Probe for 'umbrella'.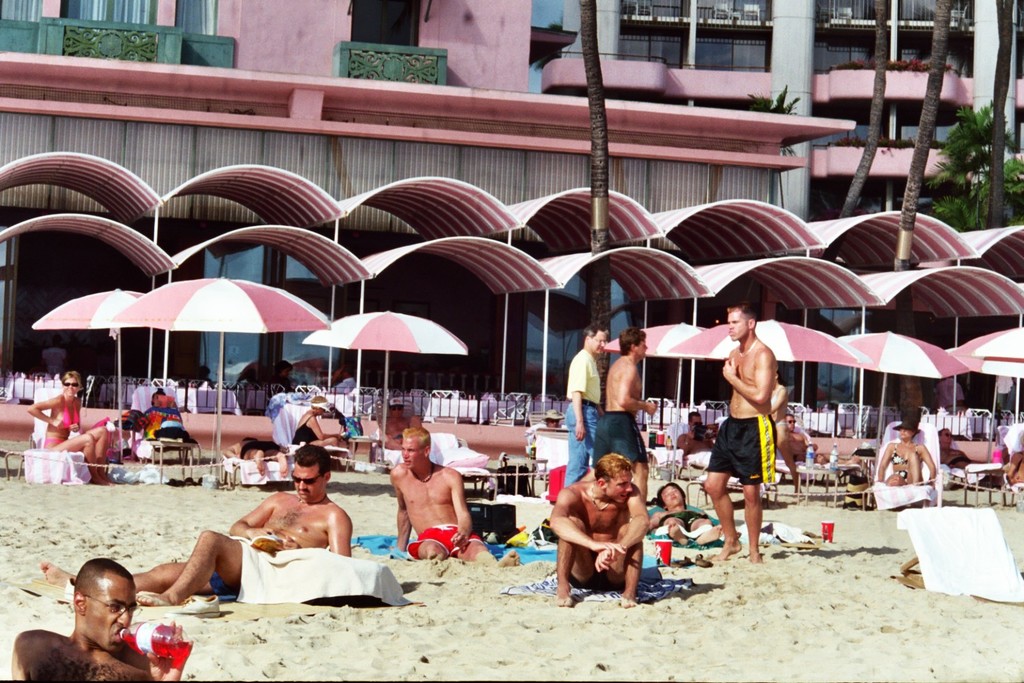
Probe result: 842, 333, 967, 468.
